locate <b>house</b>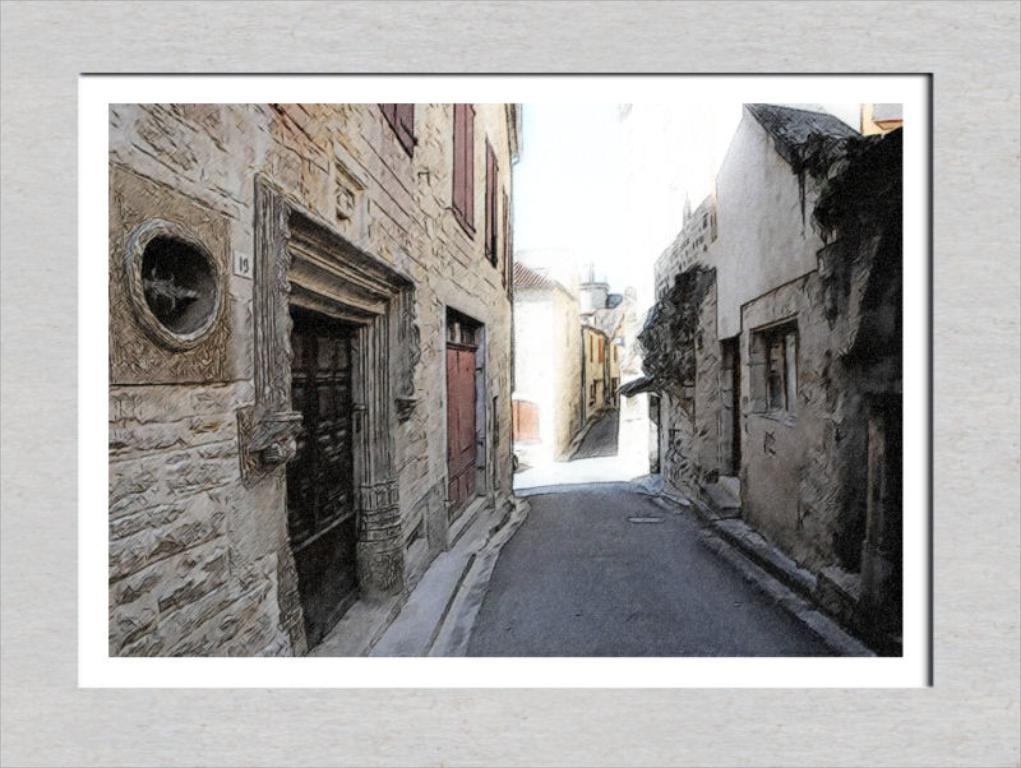
box=[659, 213, 712, 499]
